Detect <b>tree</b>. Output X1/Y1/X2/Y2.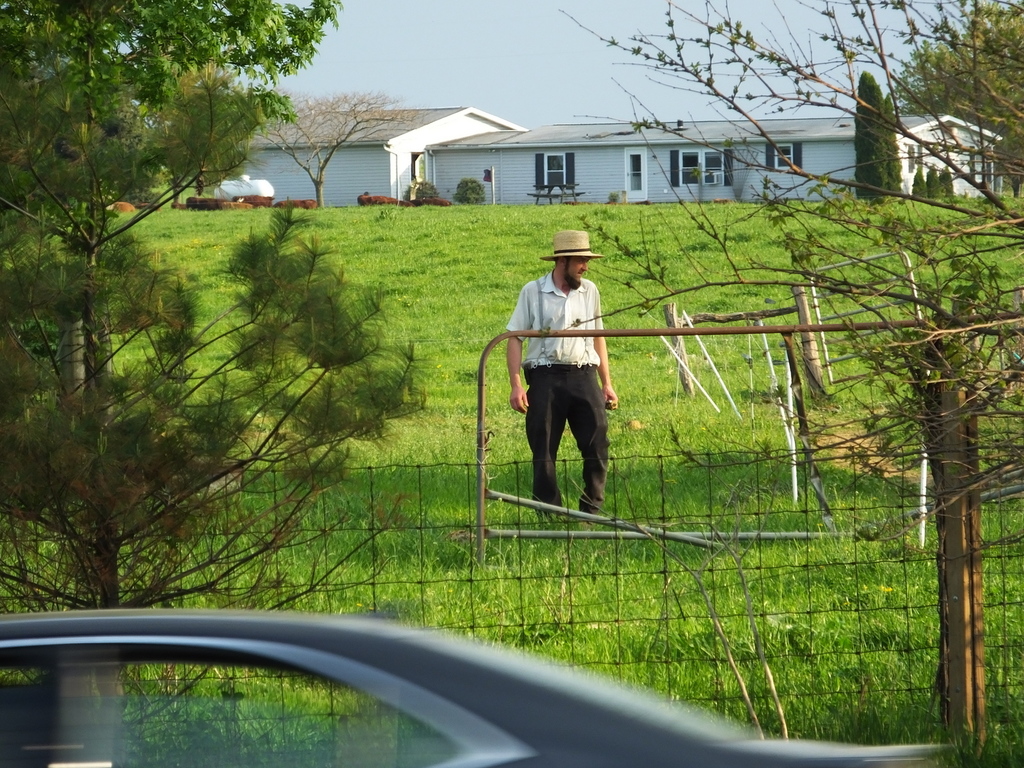
890/86/902/200.
